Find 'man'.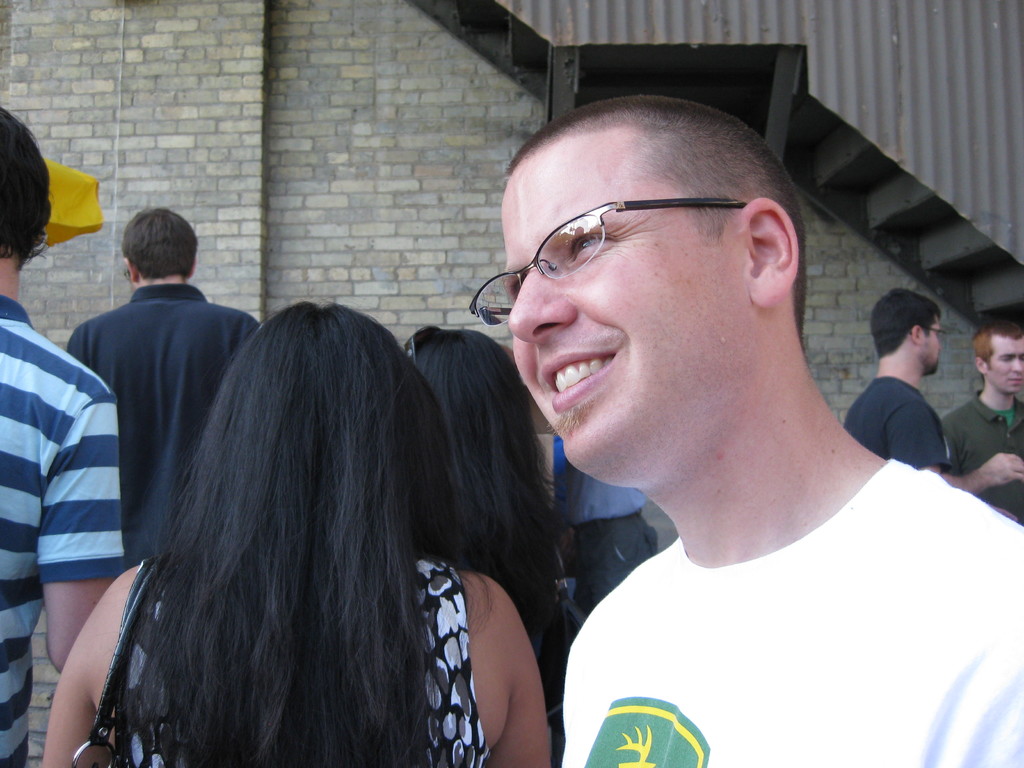
bbox(65, 209, 268, 569).
